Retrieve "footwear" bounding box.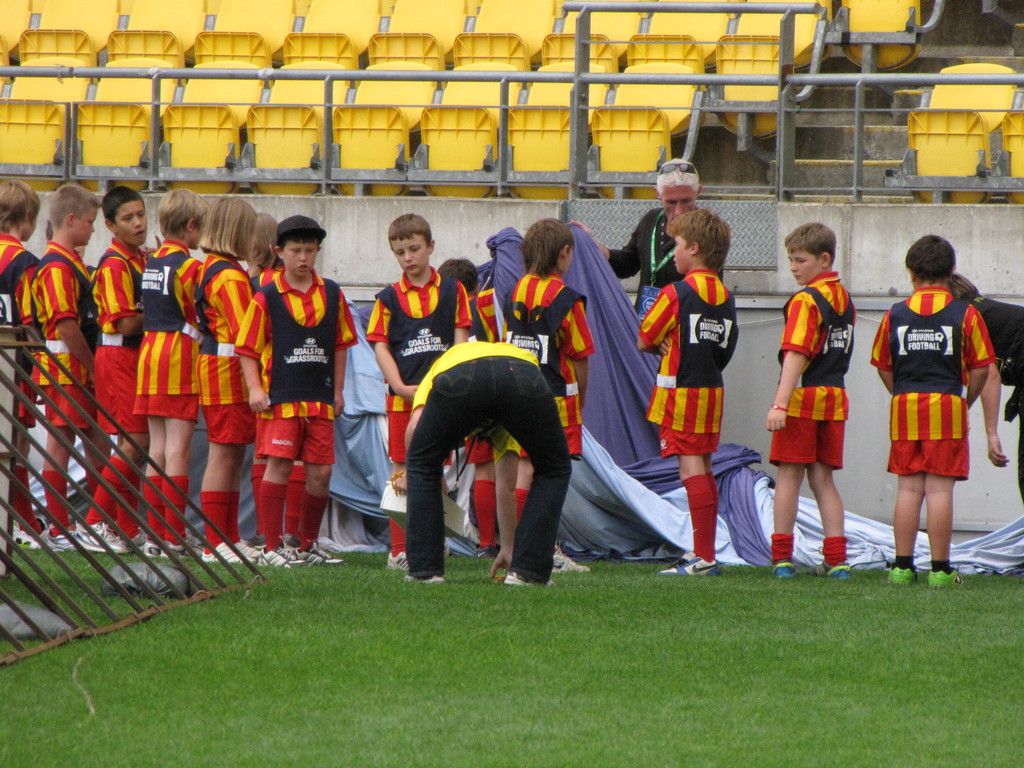
Bounding box: BBox(822, 559, 852, 576).
